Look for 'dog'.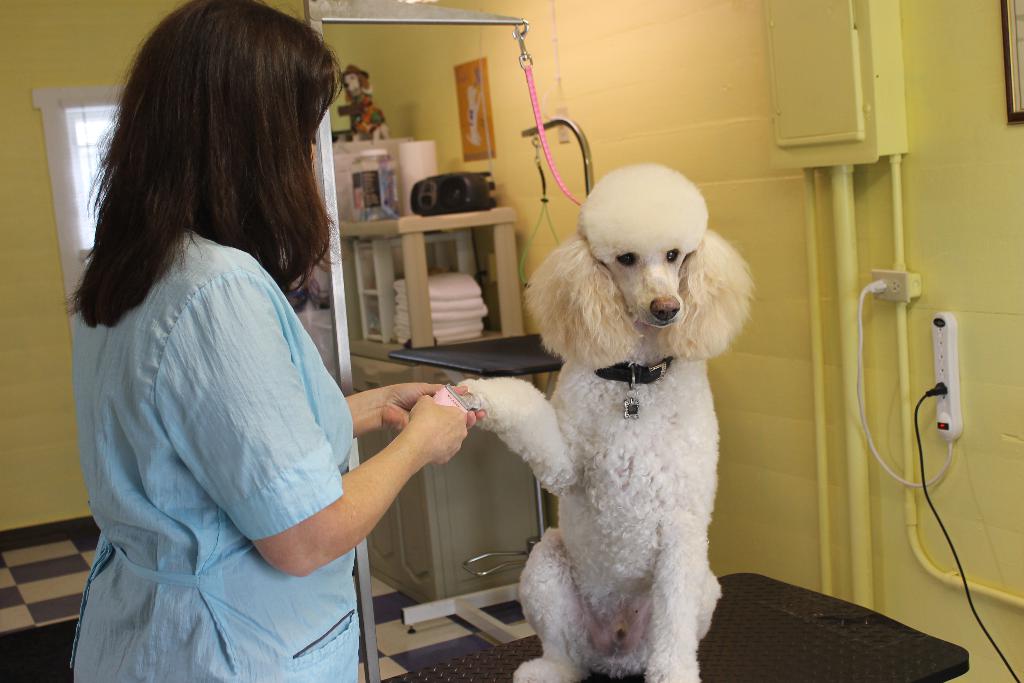
Found: box=[434, 160, 767, 682].
